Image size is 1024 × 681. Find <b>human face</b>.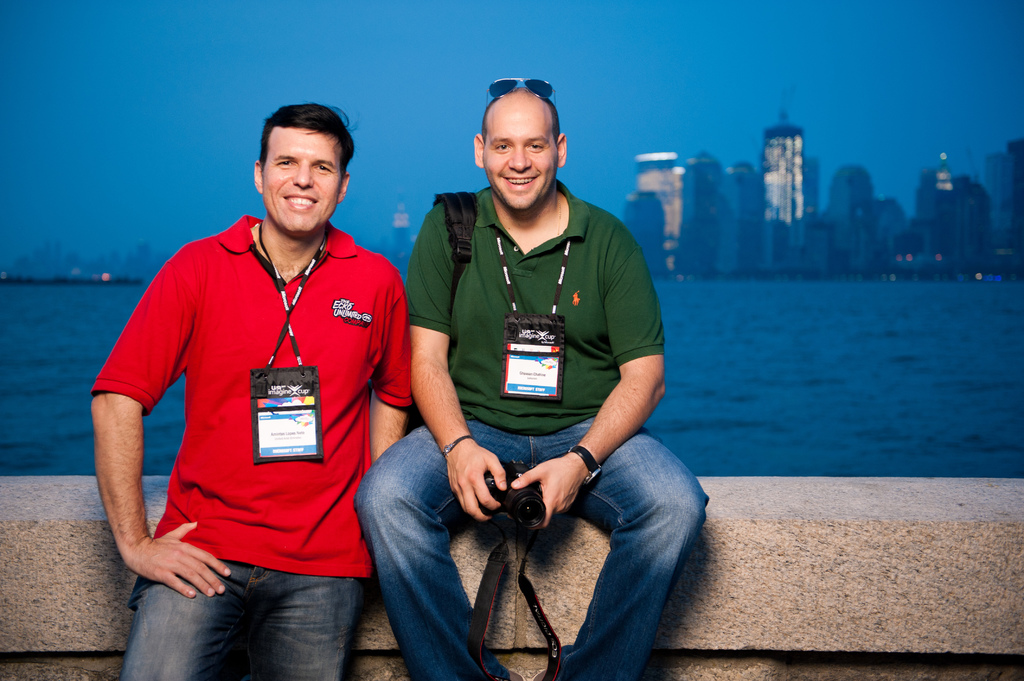
locate(487, 103, 557, 209).
